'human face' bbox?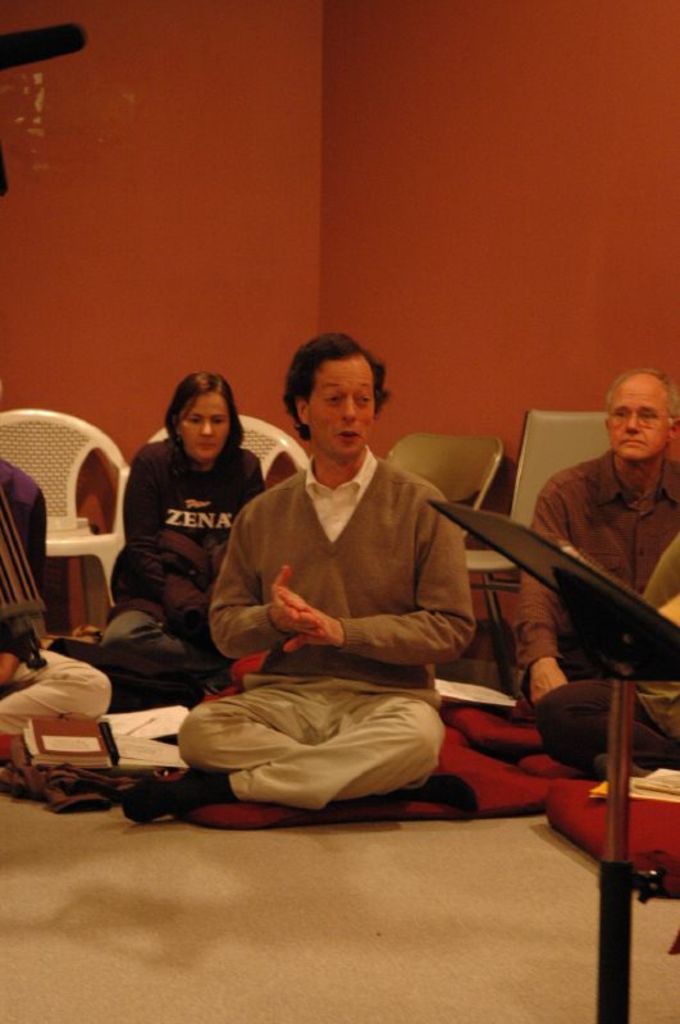
select_region(183, 392, 231, 463)
